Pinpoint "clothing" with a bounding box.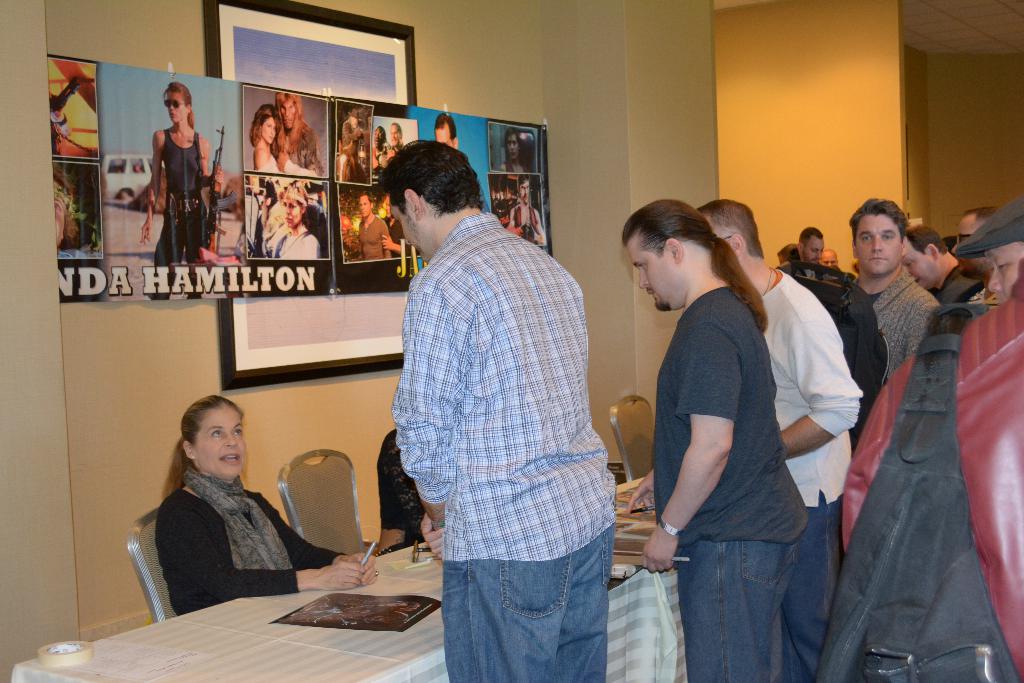
(x1=255, y1=200, x2=287, y2=259).
